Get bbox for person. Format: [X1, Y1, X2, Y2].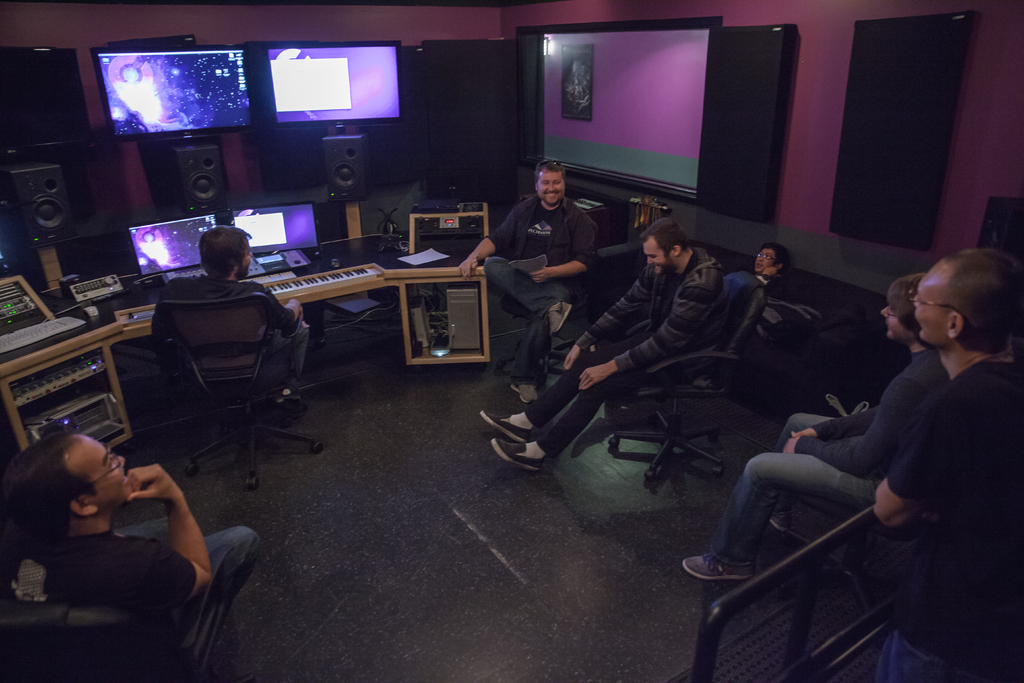
[460, 157, 601, 403].
